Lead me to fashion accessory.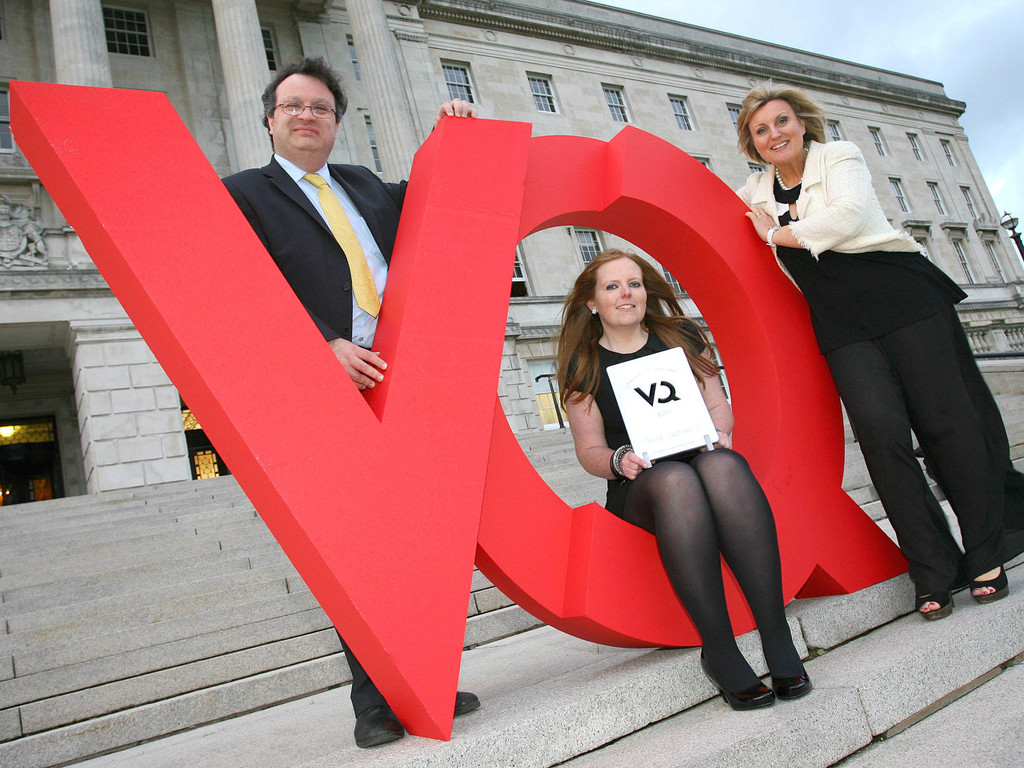
Lead to bbox(701, 657, 773, 708).
